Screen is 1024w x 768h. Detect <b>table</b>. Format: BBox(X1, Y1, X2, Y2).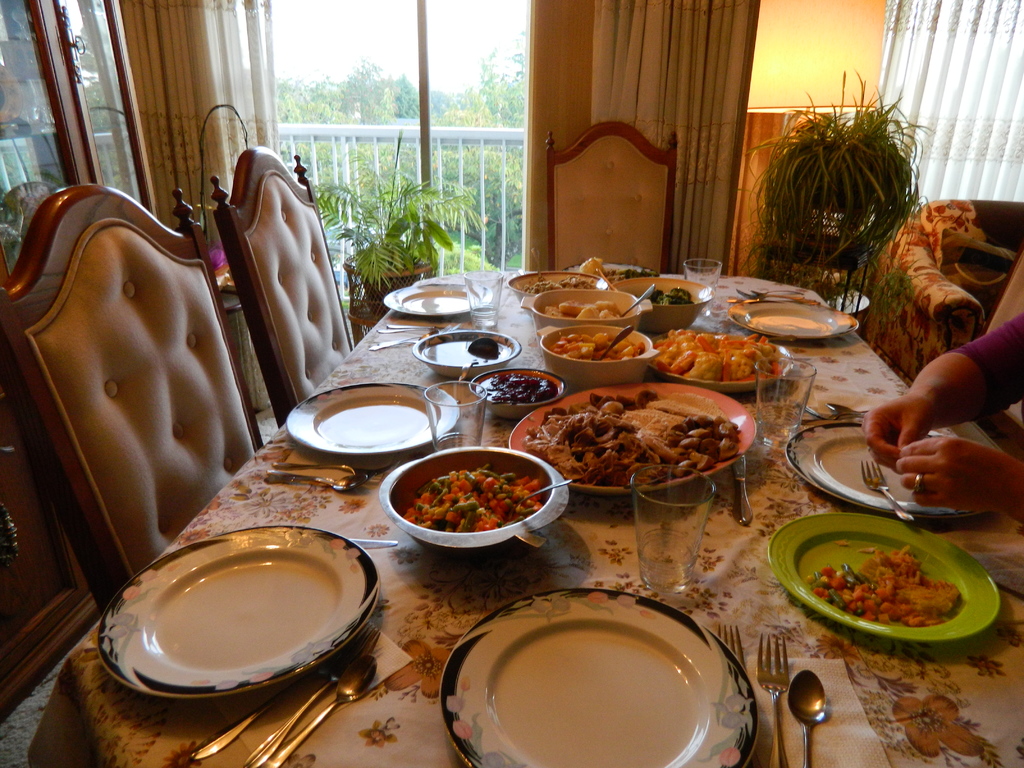
BBox(7, 275, 1023, 767).
